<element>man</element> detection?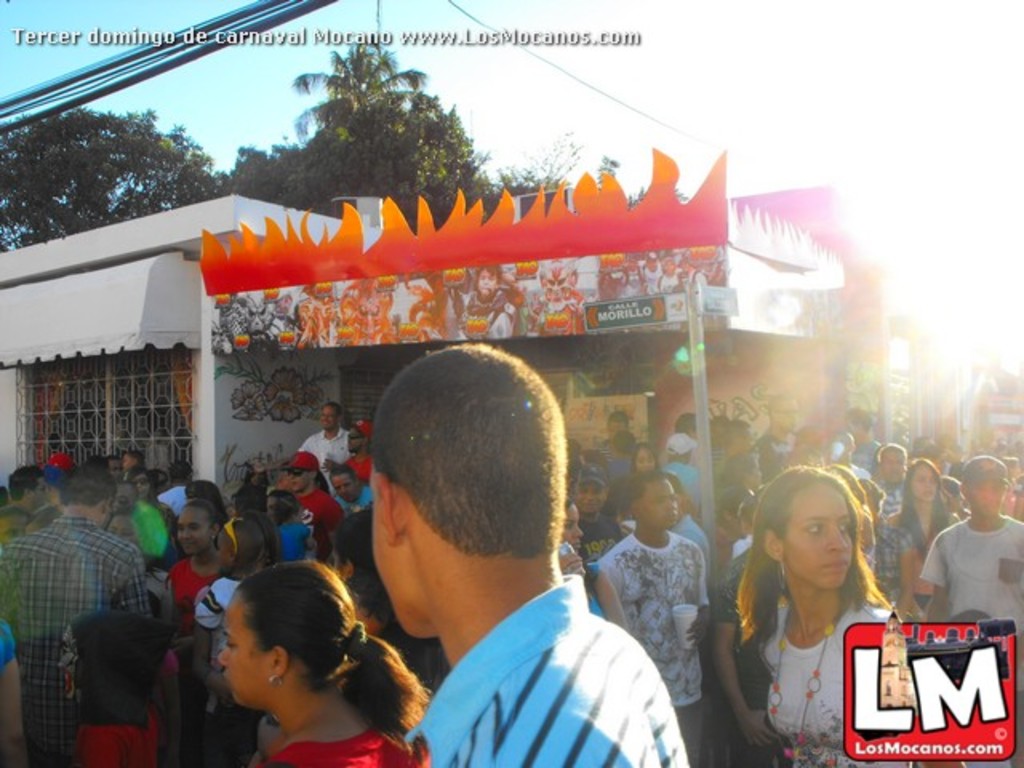
locate(910, 432, 933, 450)
